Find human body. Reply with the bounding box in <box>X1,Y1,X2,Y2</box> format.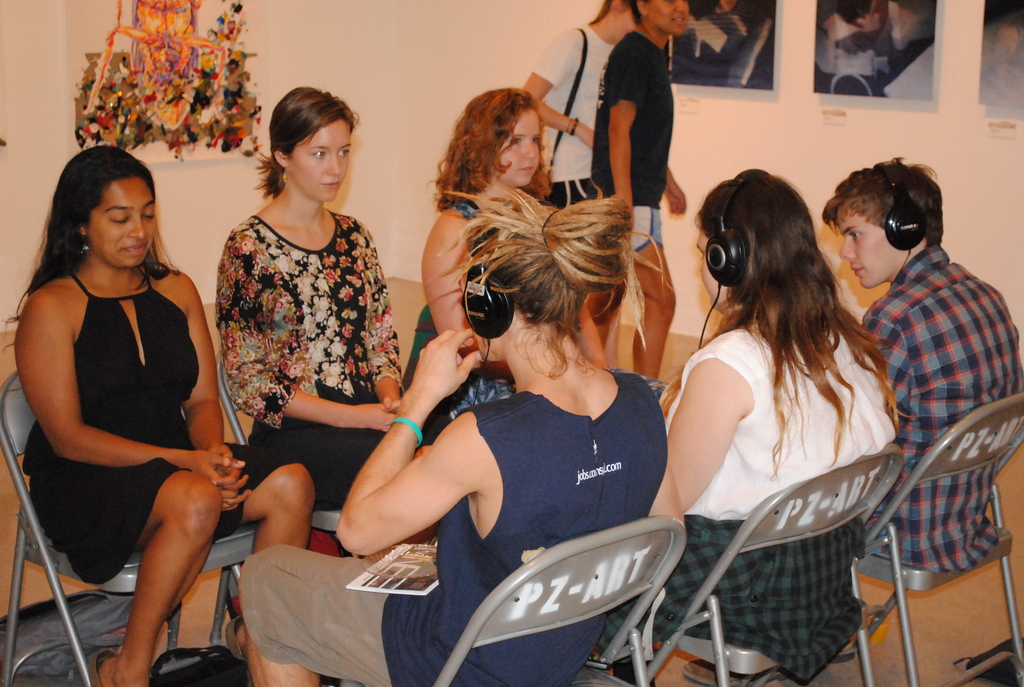
<box>204,198,403,514</box>.
